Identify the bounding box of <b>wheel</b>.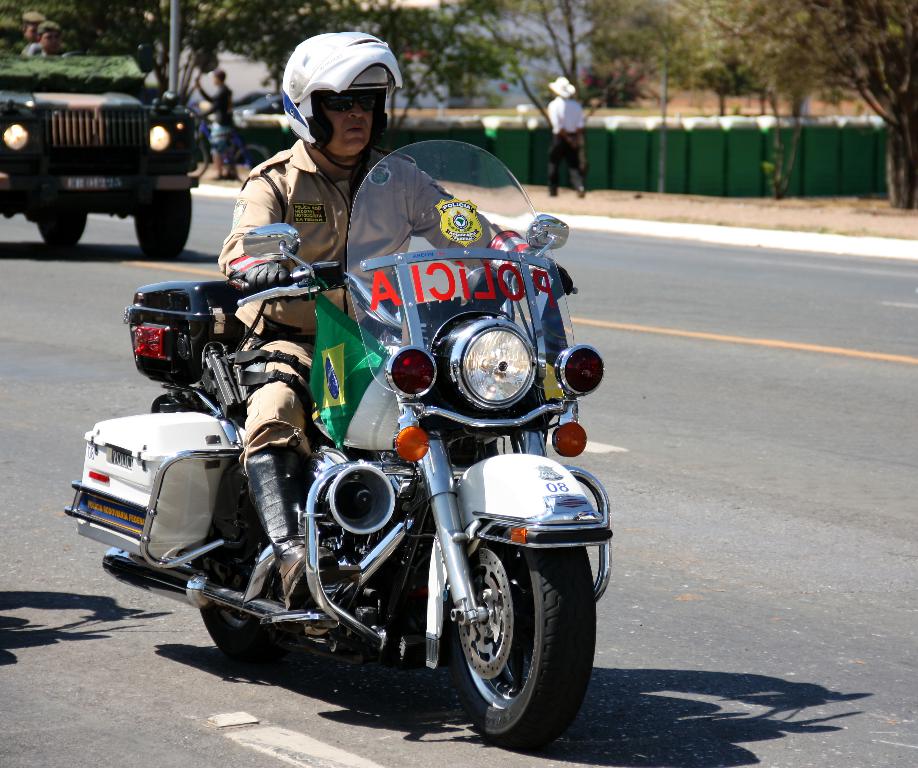
pyautogui.locateOnScreen(185, 501, 290, 670).
